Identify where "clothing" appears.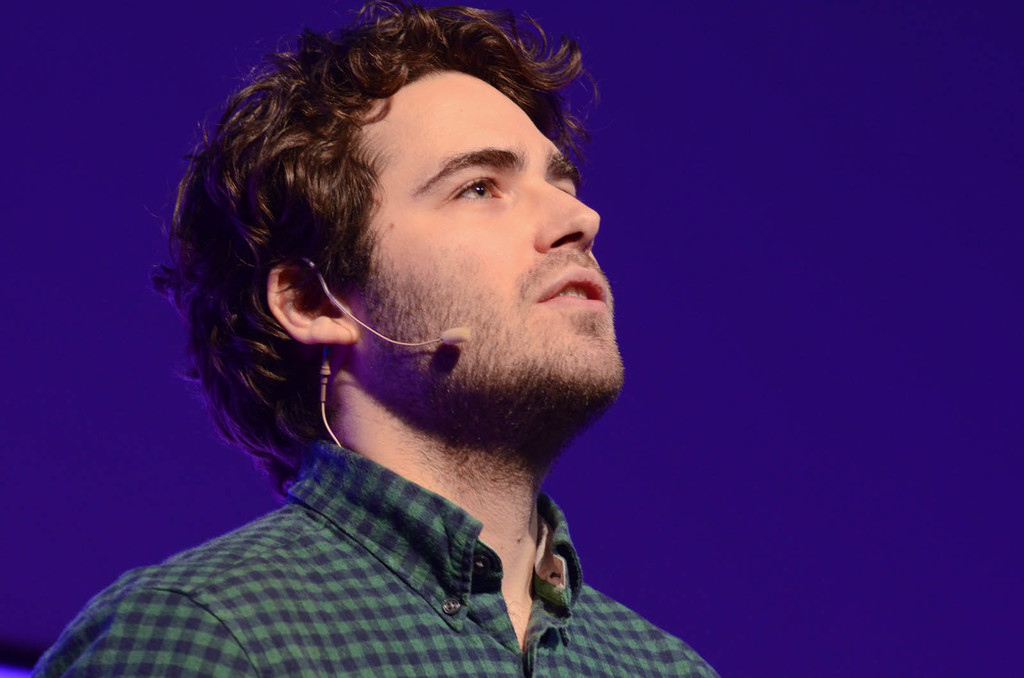
Appears at locate(0, 386, 650, 673).
